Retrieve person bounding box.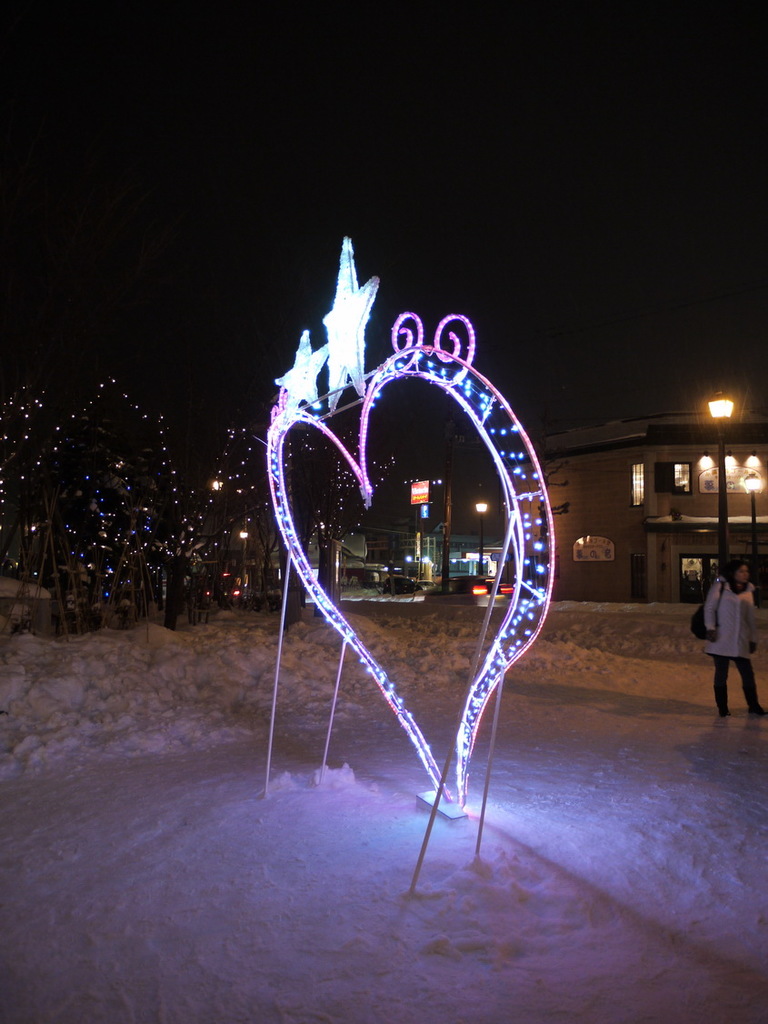
Bounding box: Rect(699, 563, 767, 718).
